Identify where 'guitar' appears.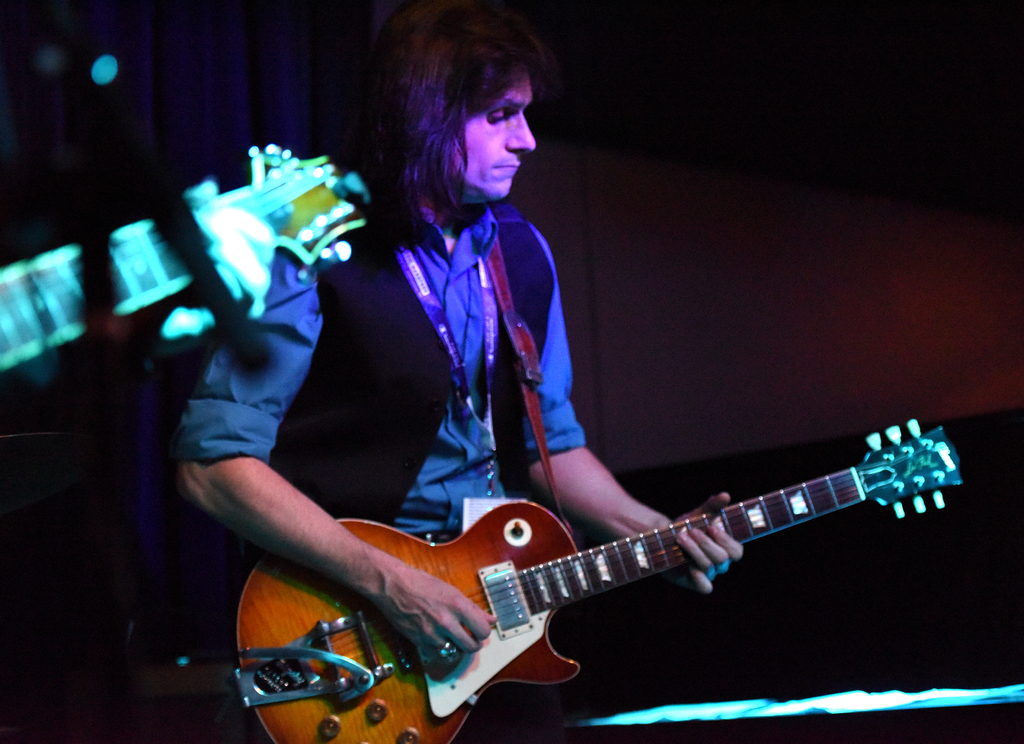
Appears at x1=225, y1=399, x2=997, y2=743.
